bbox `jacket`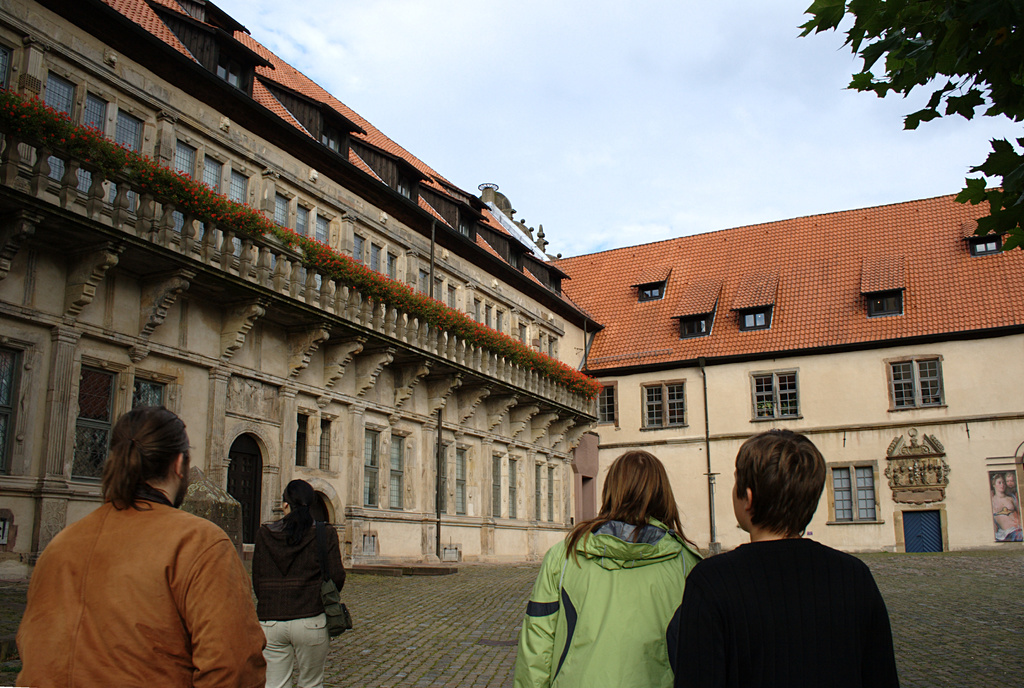
bbox=(13, 501, 273, 687)
